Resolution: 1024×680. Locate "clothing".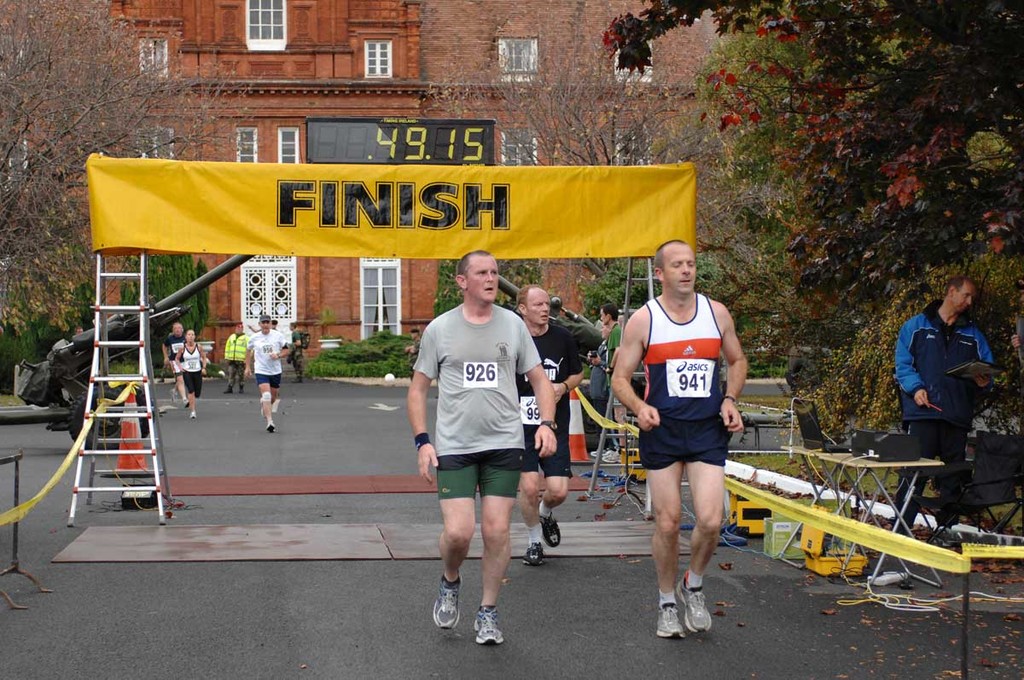
BBox(602, 321, 623, 373).
